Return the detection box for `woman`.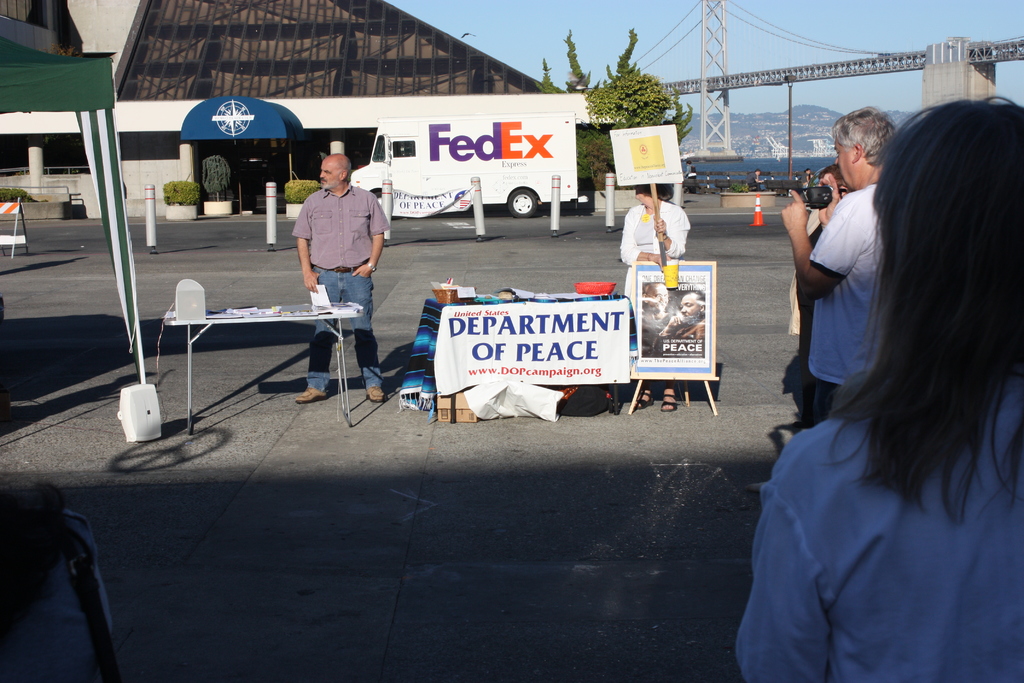
box(752, 103, 1009, 670).
